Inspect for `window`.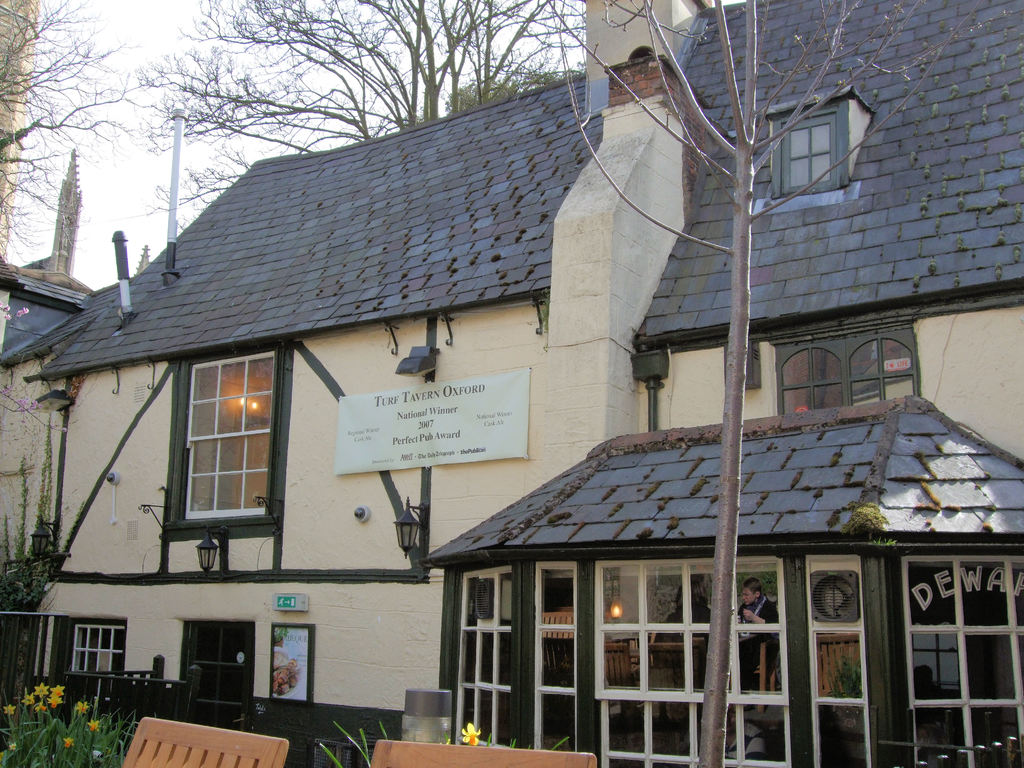
Inspection: bbox=[455, 564, 517, 755].
